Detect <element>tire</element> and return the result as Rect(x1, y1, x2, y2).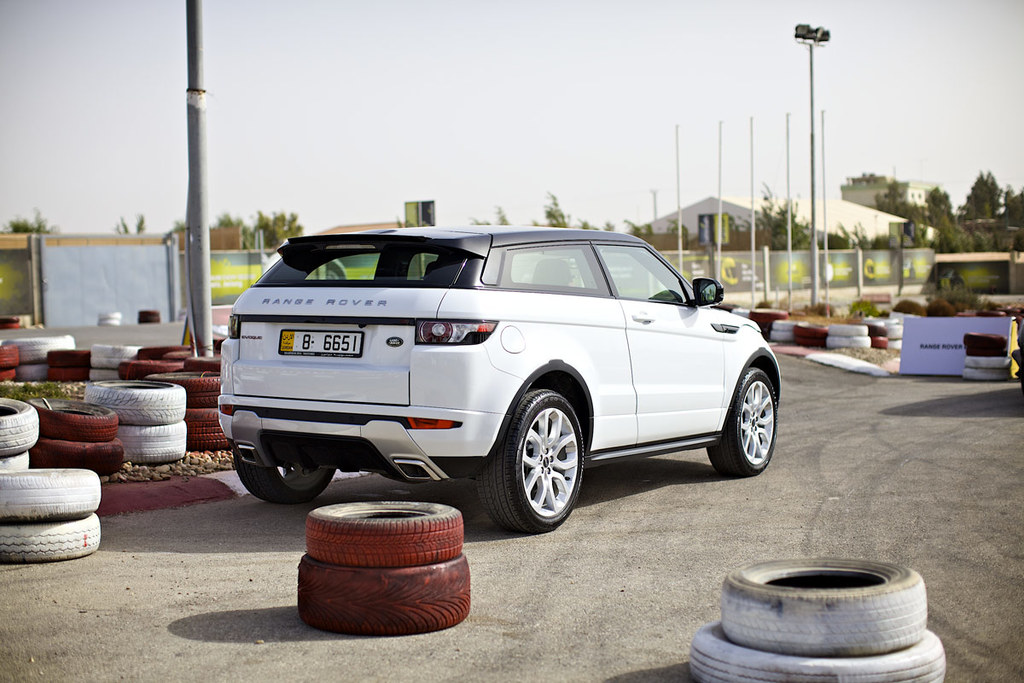
Rect(960, 352, 1013, 366).
